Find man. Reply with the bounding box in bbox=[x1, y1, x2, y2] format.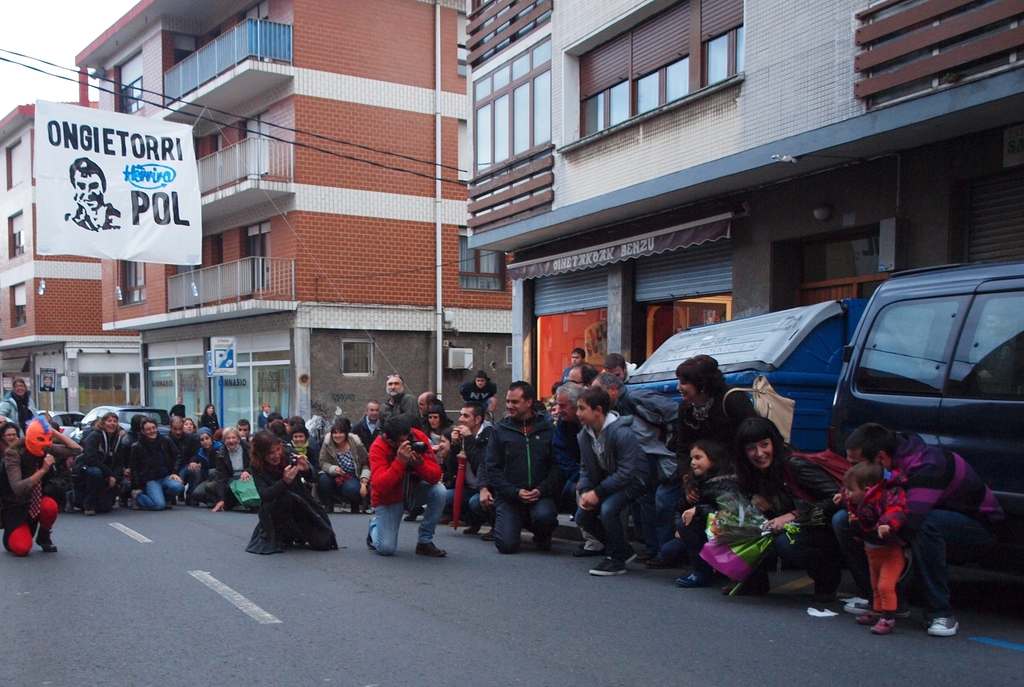
bbox=[414, 393, 448, 438].
